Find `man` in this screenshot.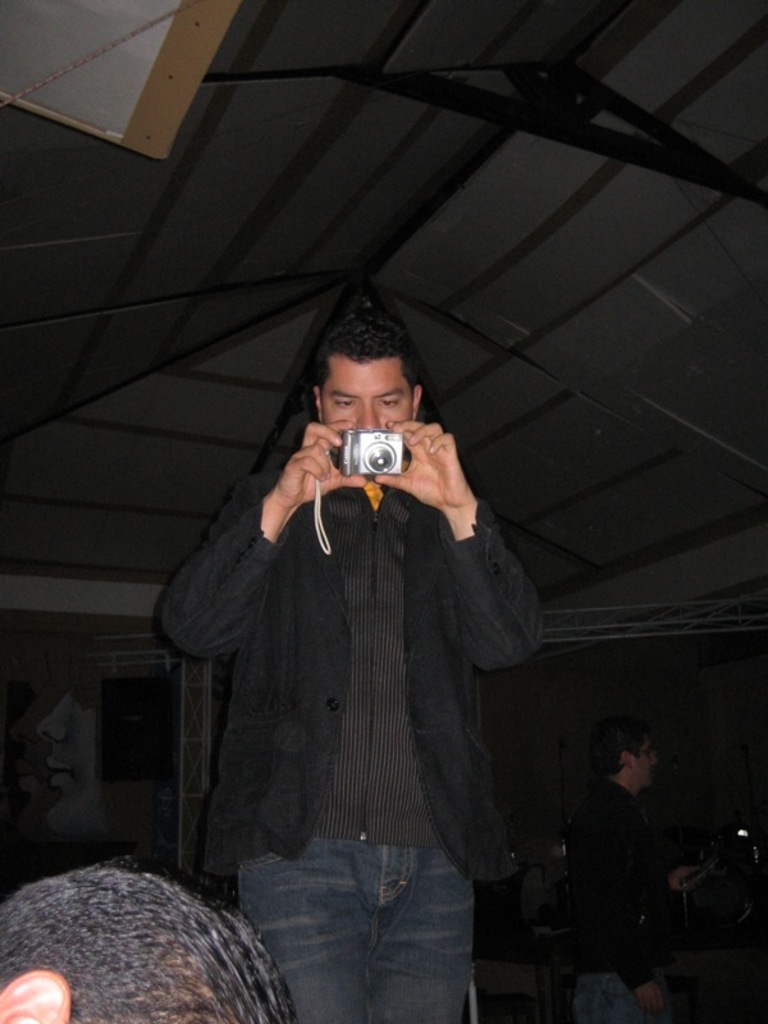
The bounding box for `man` is [x1=125, y1=289, x2=566, y2=1023].
